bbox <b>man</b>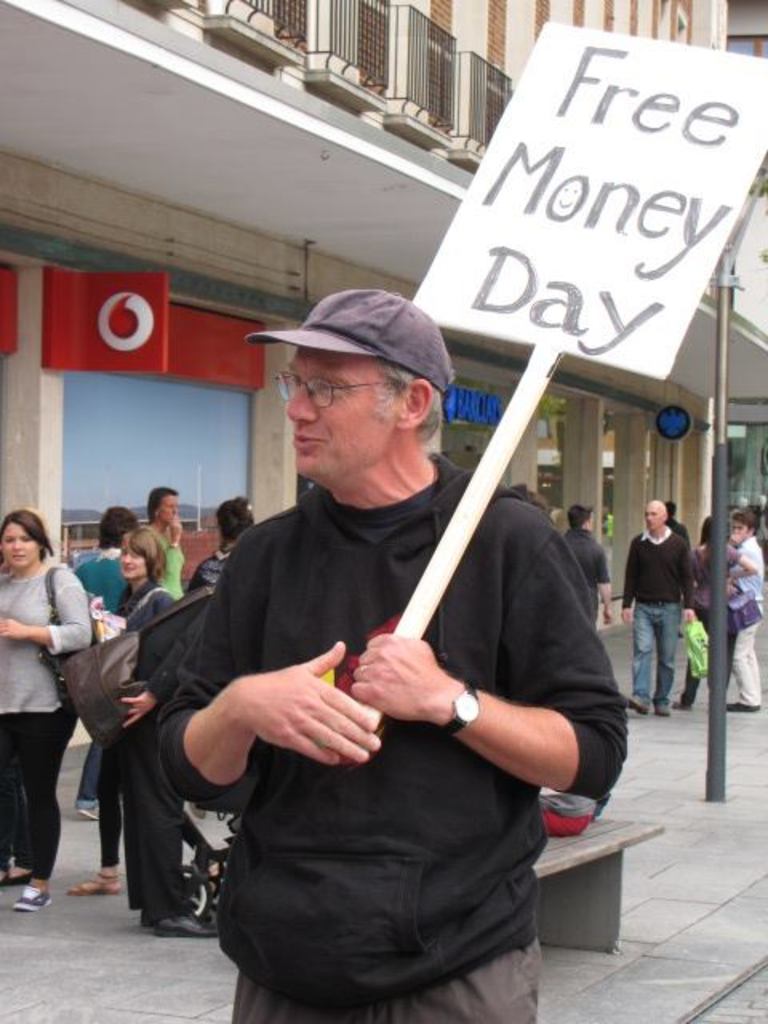
BBox(125, 293, 618, 1006)
